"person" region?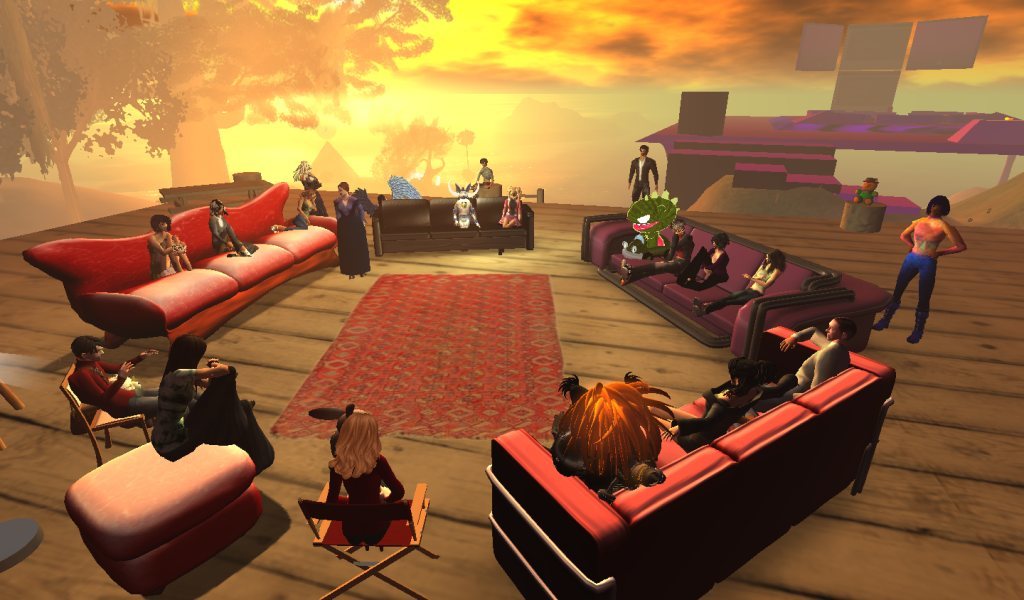
<region>855, 178, 877, 200</region>
